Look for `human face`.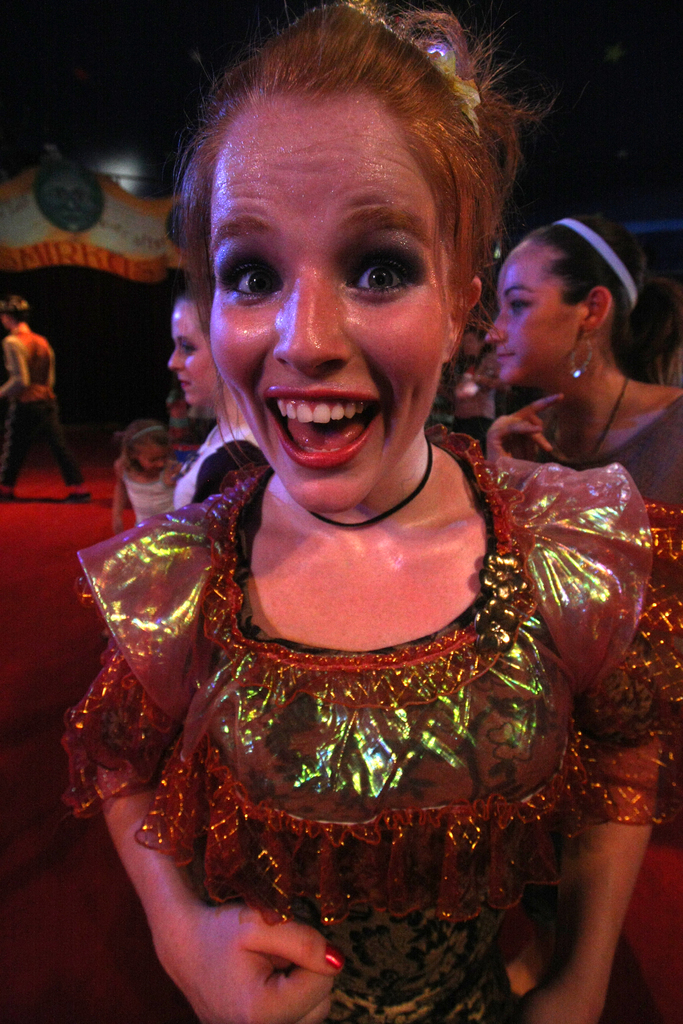
Found: bbox(207, 97, 463, 517).
